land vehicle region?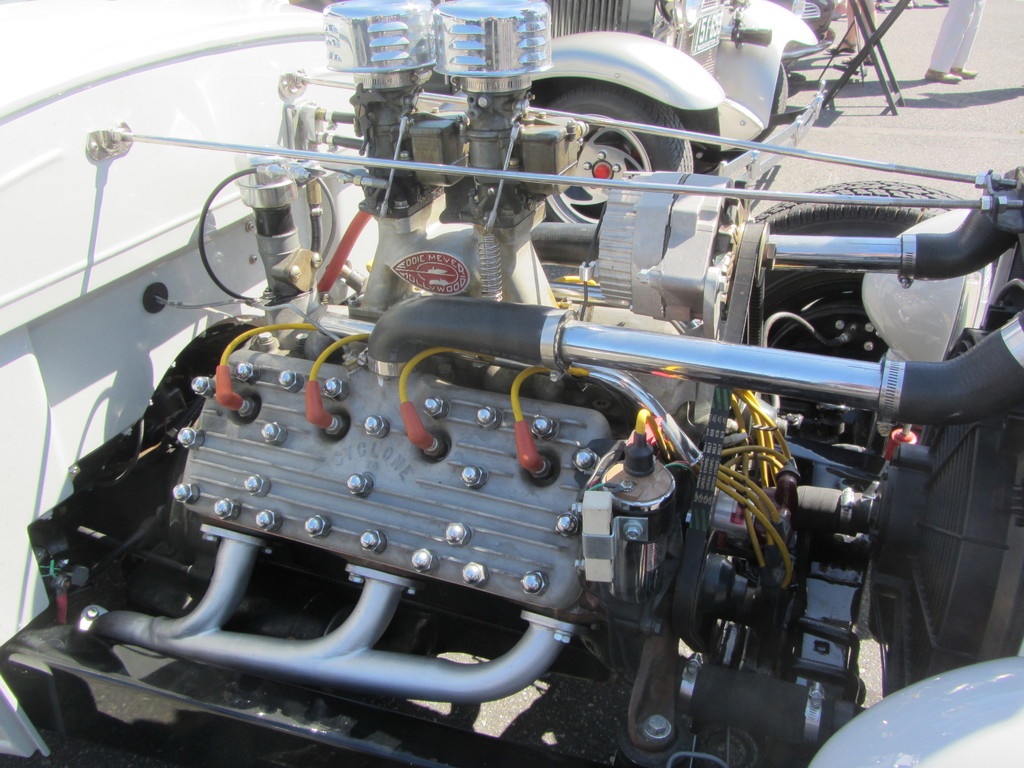
crop(786, 0, 835, 48)
